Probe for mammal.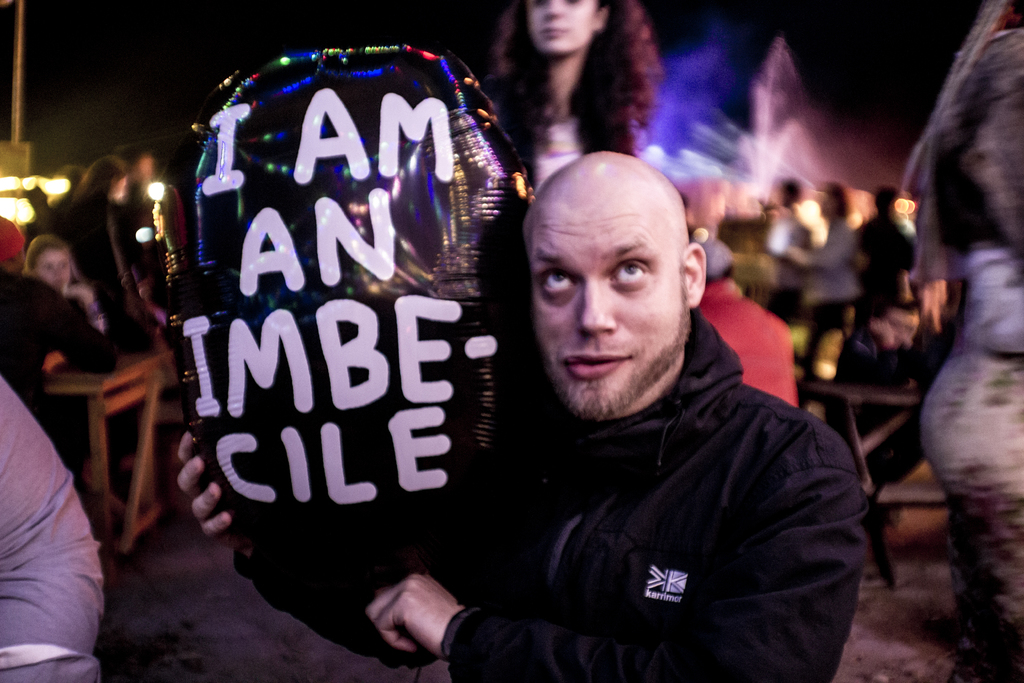
Probe result: 26/236/106/329.
